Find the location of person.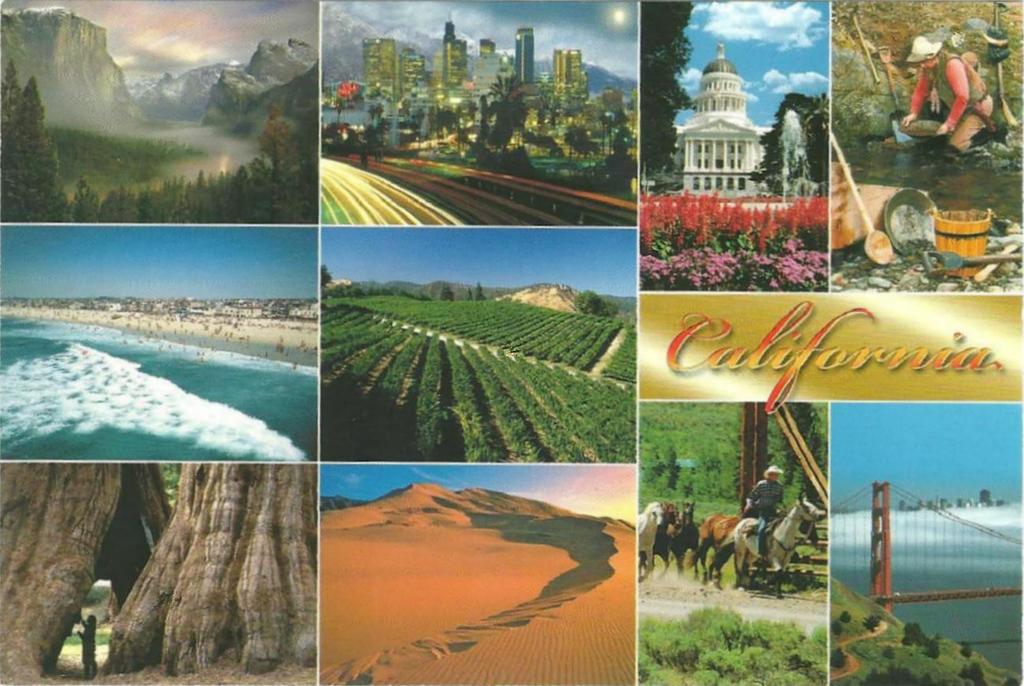
Location: select_region(75, 609, 96, 681).
